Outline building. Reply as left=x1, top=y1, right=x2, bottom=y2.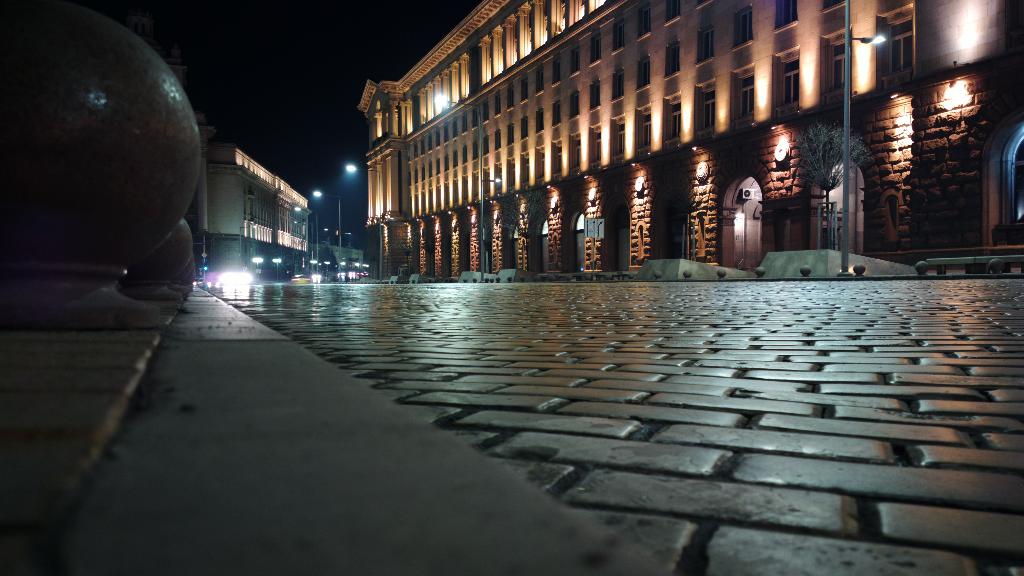
left=169, top=52, right=315, bottom=278.
